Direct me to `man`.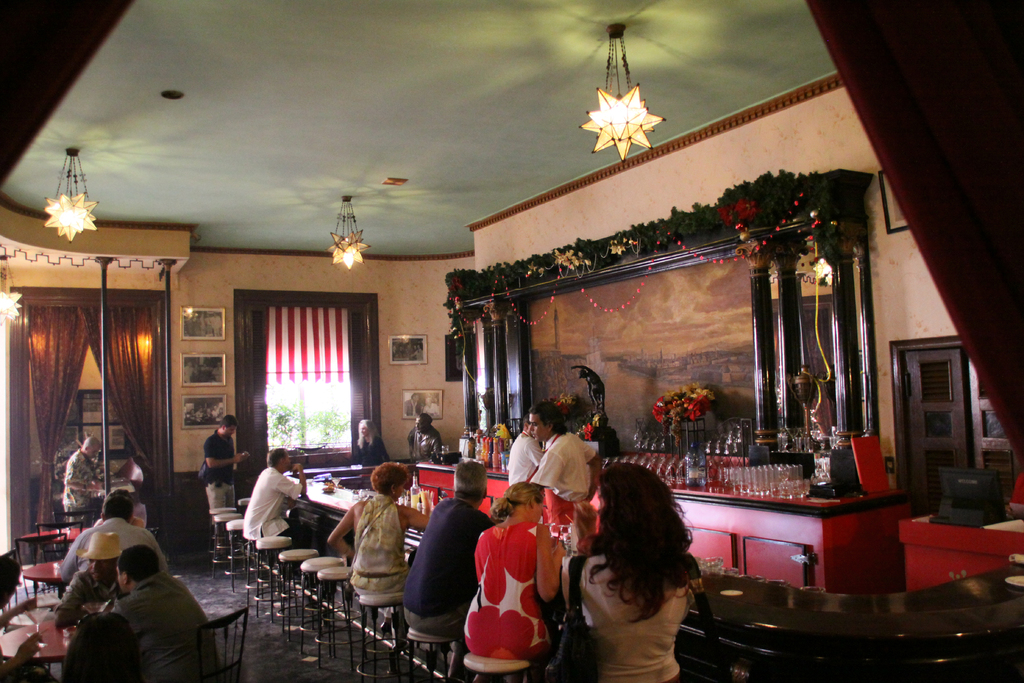
Direction: {"x1": 68, "y1": 543, "x2": 229, "y2": 677}.
